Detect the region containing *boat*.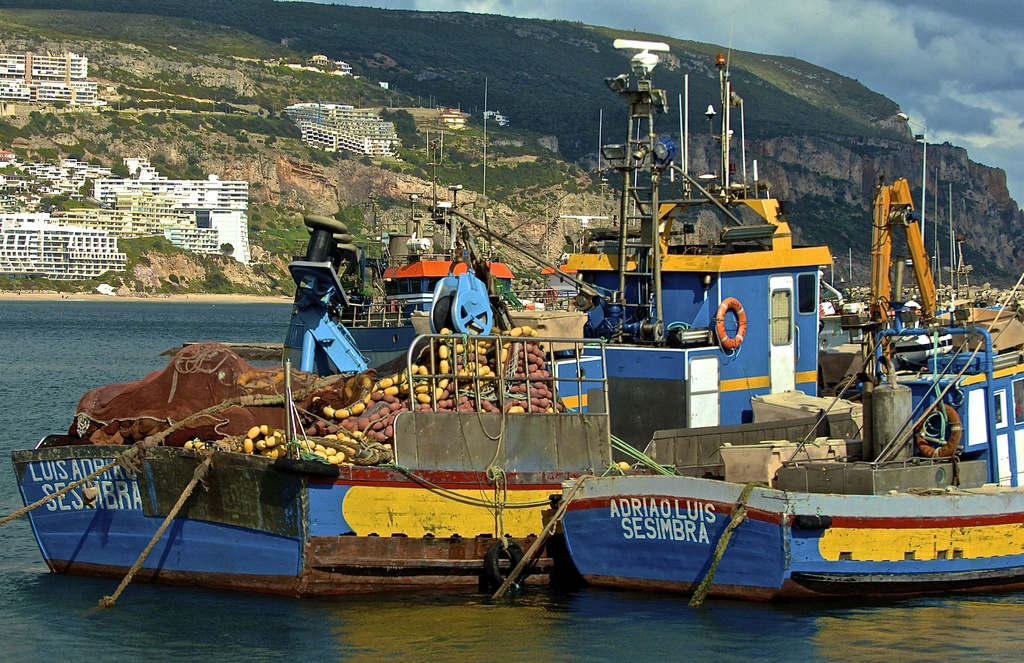
select_region(544, 45, 1023, 610).
